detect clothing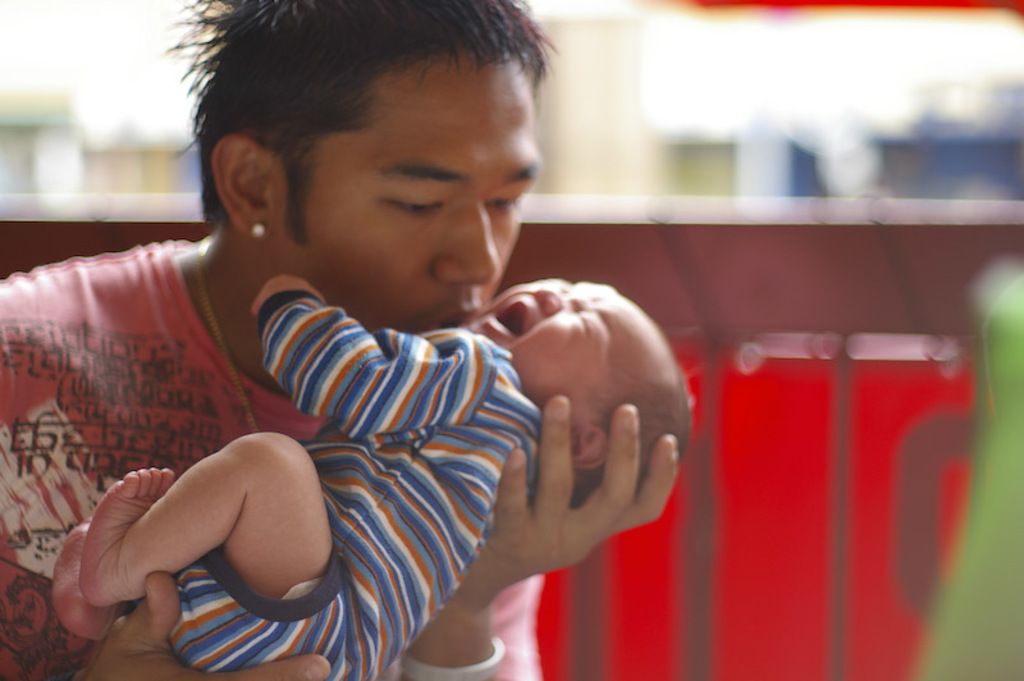
{"left": 0, "top": 238, "right": 544, "bottom": 675}
